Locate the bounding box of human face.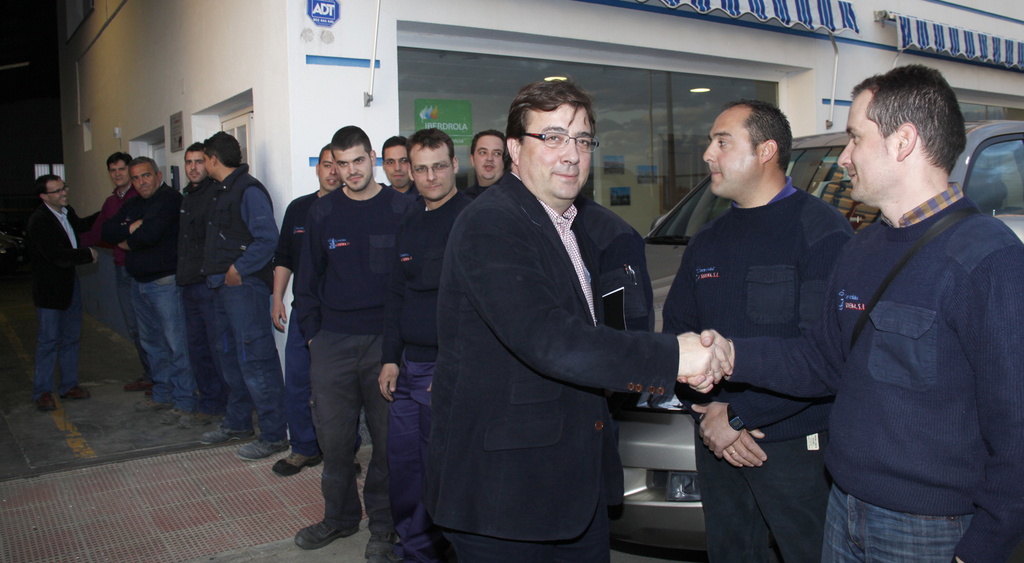
Bounding box: region(841, 92, 903, 195).
